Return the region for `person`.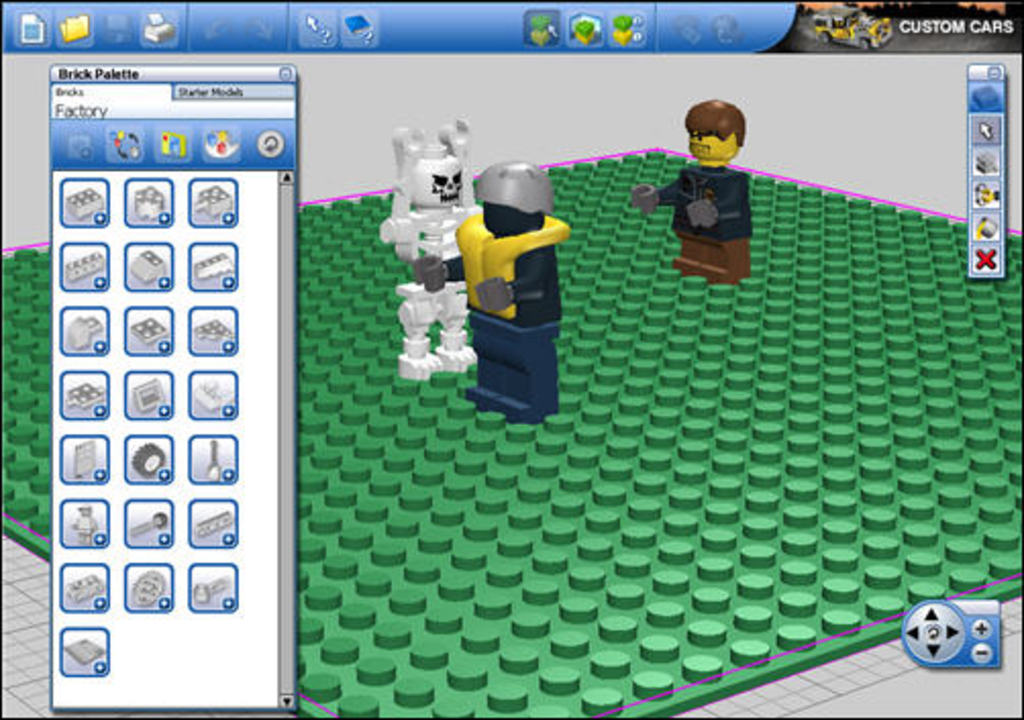
<region>667, 84, 767, 235</region>.
